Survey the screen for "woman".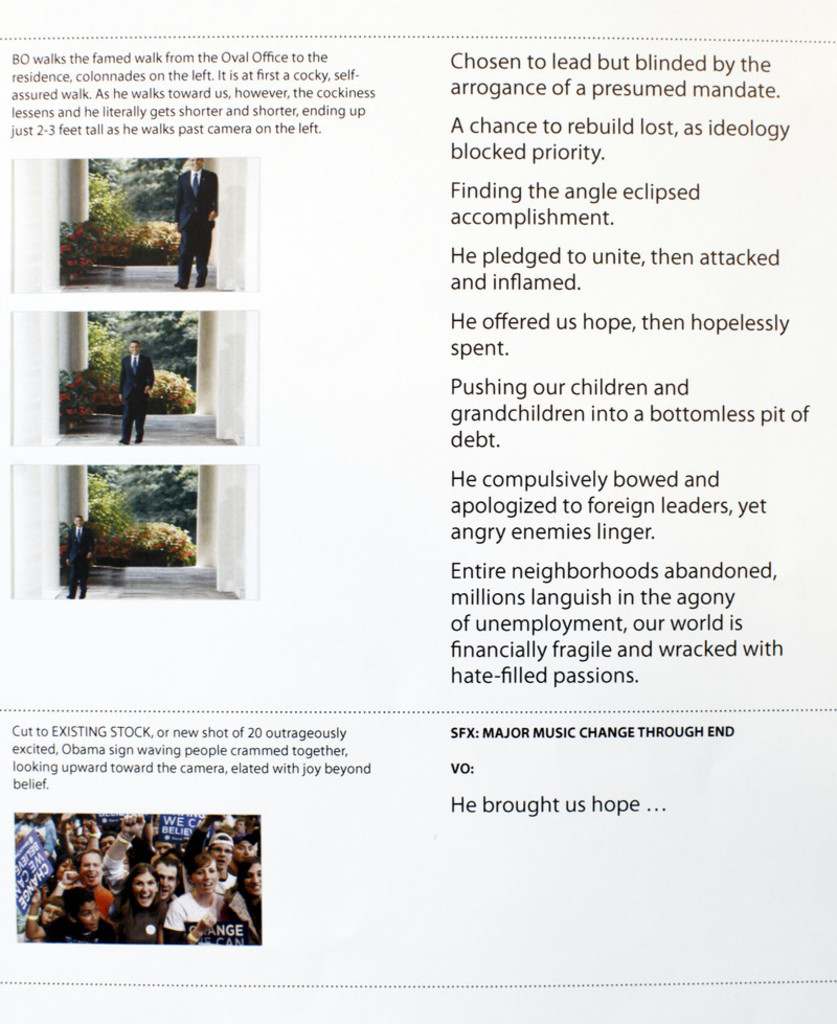
Survey found: left=211, top=856, right=262, bottom=945.
